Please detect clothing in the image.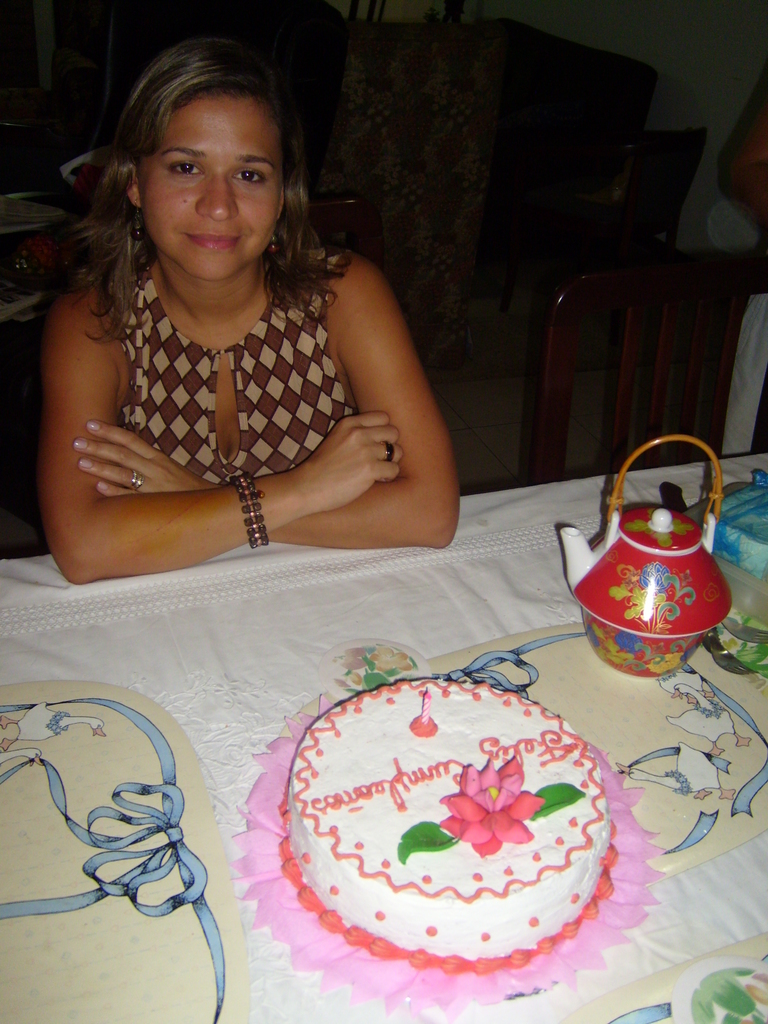
left=37, top=210, right=442, bottom=564.
